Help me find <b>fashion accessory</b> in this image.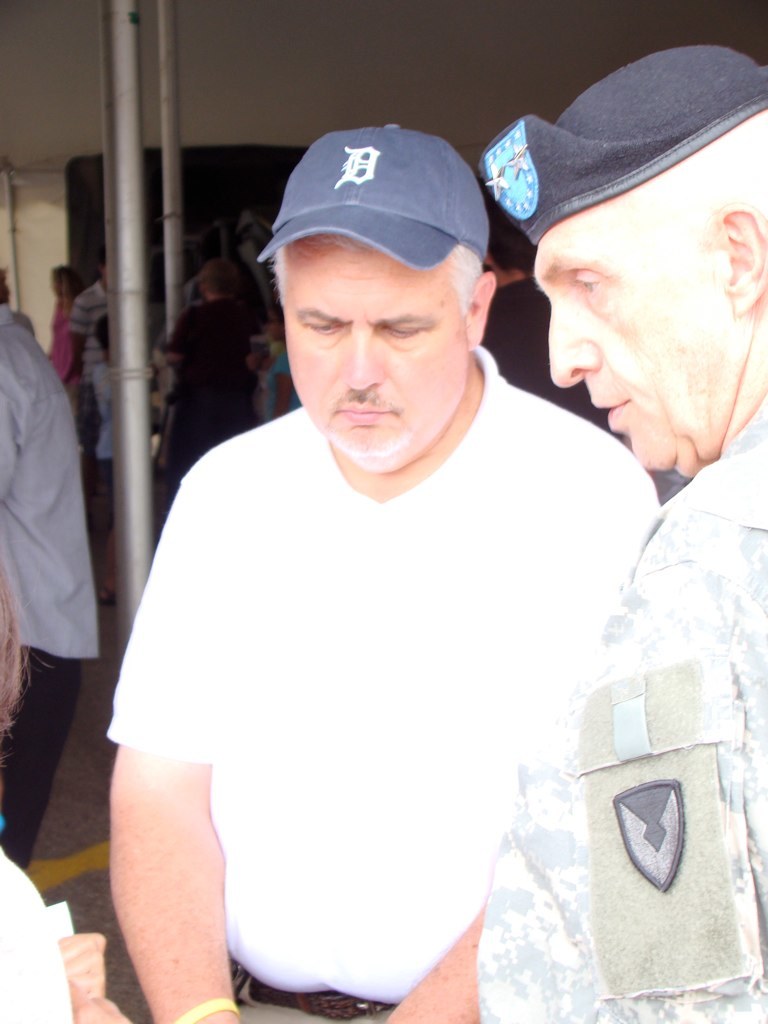
Found it: <box>476,39,767,246</box>.
